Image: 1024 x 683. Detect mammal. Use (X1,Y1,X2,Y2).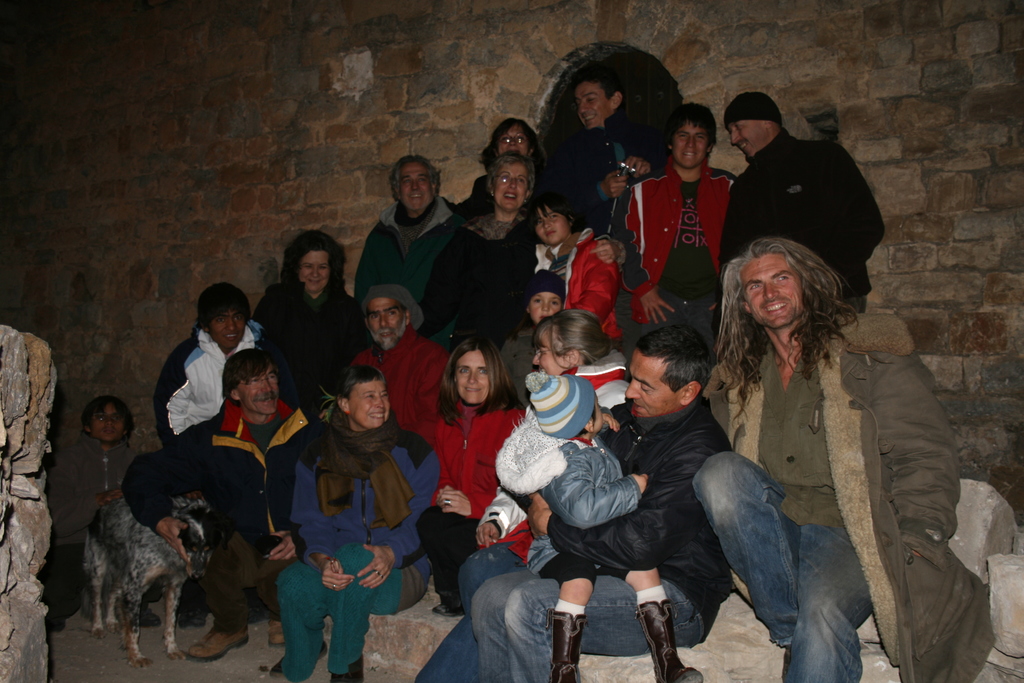
(492,374,708,682).
